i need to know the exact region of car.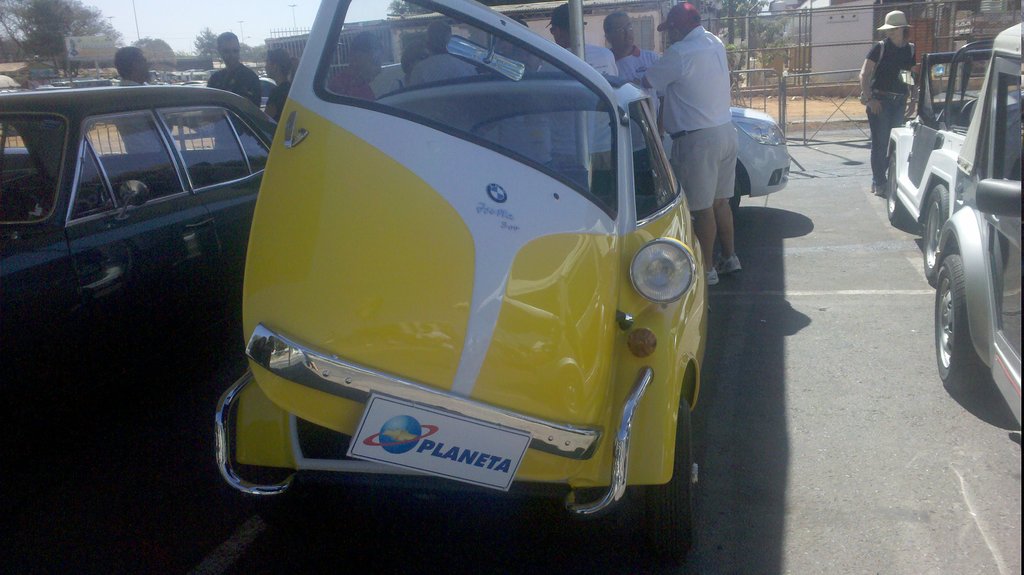
Region: 332 51 790 223.
